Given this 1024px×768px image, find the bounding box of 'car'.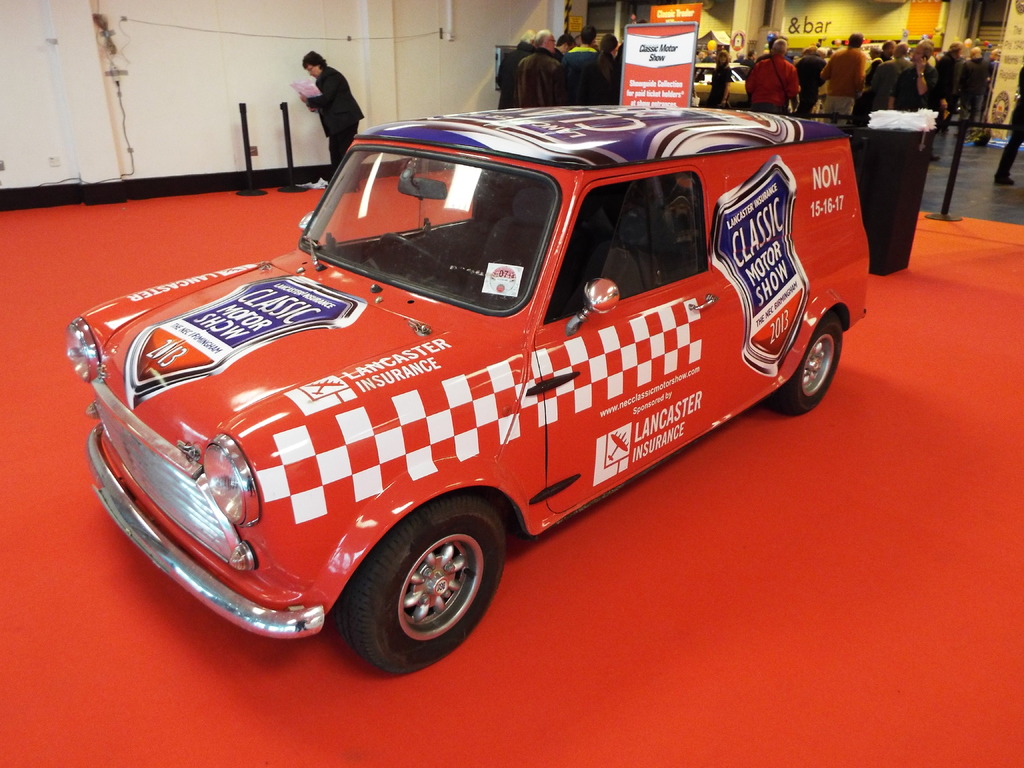
x1=692, y1=63, x2=751, y2=108.
